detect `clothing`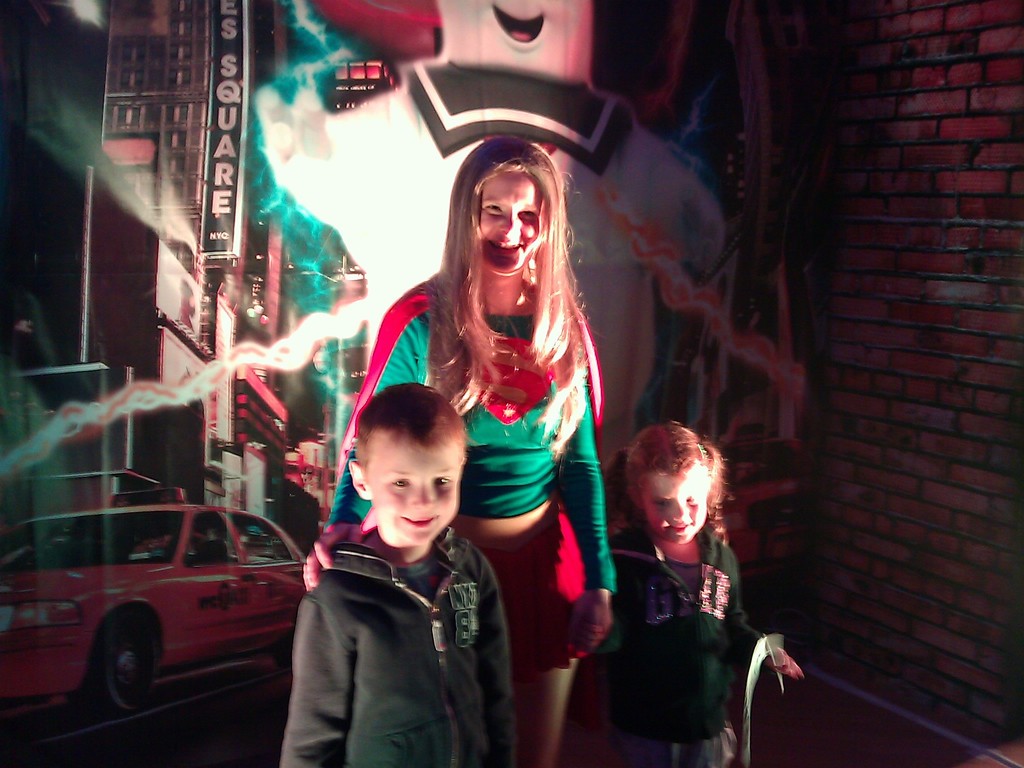
locate(597, 531, 765, 767)
